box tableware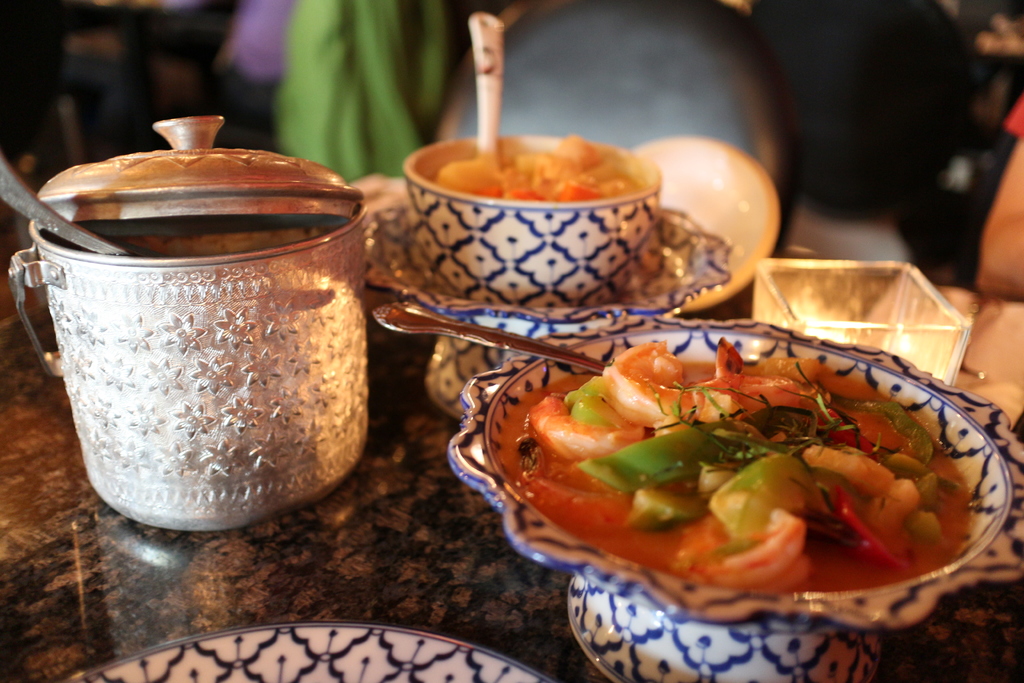
box=[442, 312, 1023, 682]
